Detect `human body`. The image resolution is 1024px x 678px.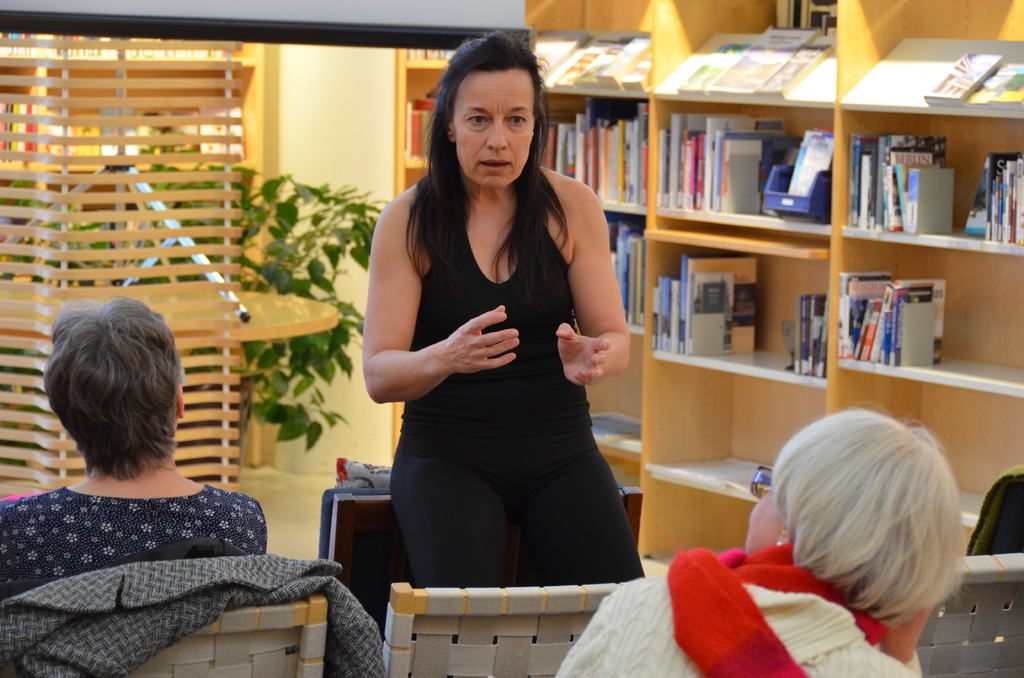
pyautogui.locateOnScreen(0, 469, 270, 615).
